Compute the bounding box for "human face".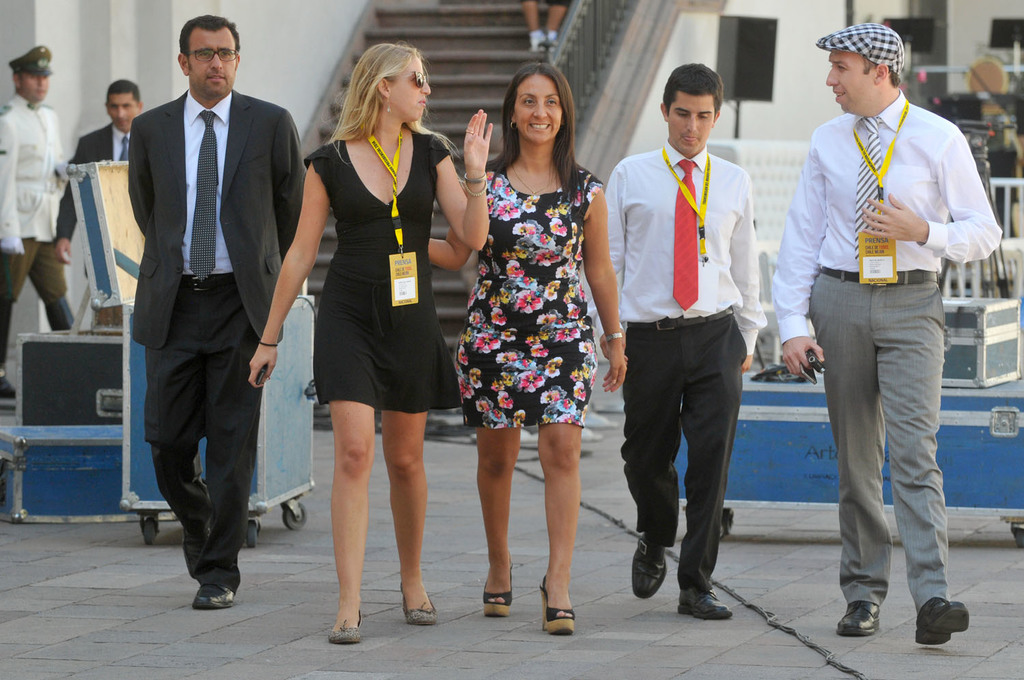
[x1=516, y1=73, x2=563, y2=141].
